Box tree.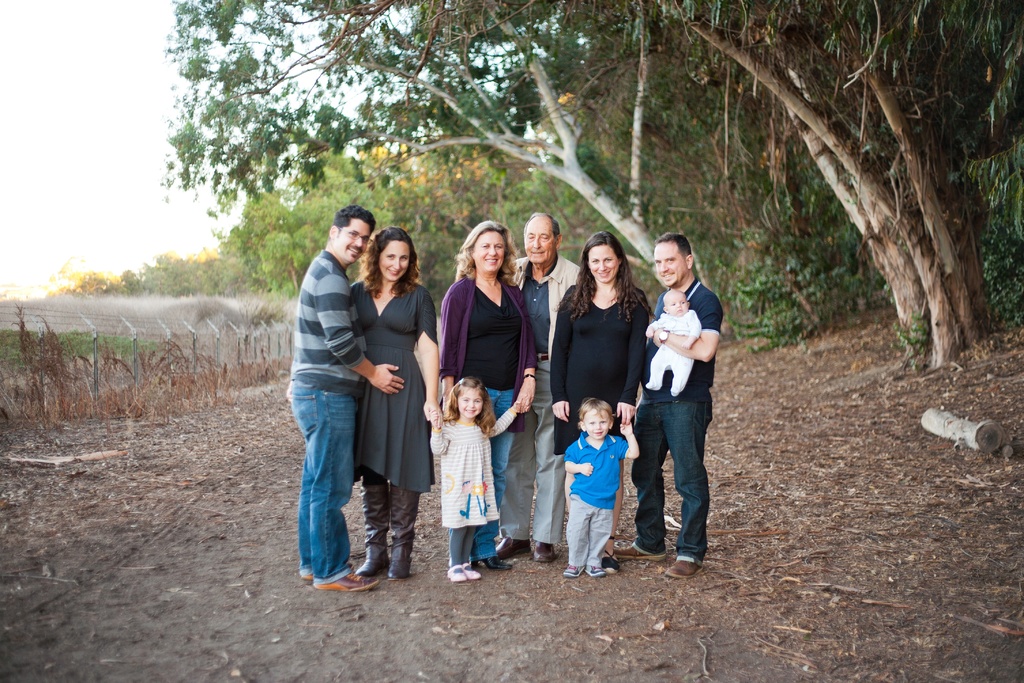
crop(156, 0, 661, 289).
